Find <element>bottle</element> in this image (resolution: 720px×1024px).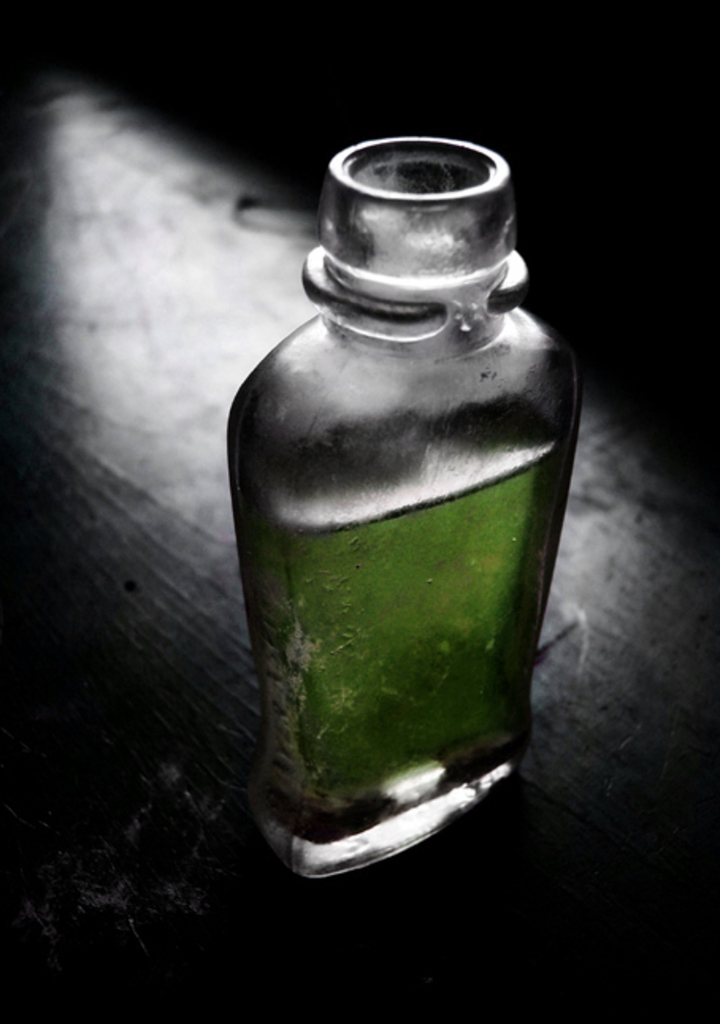
region(217, 128, 592, 880).
